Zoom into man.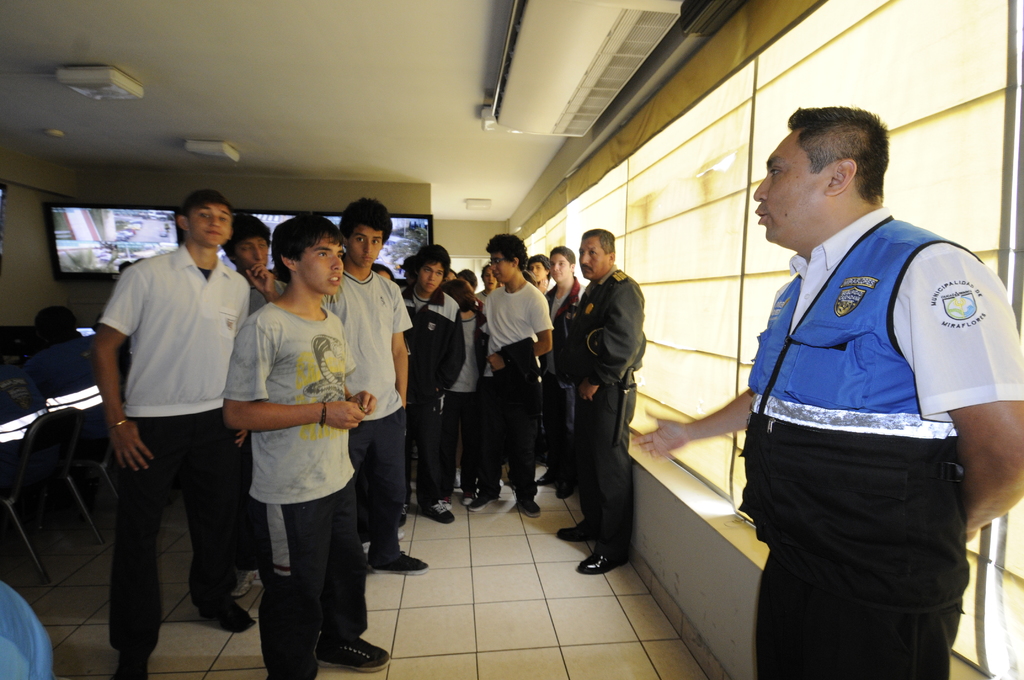
Zoom target: x1=566 y1=231 x2=649 y2=577.
